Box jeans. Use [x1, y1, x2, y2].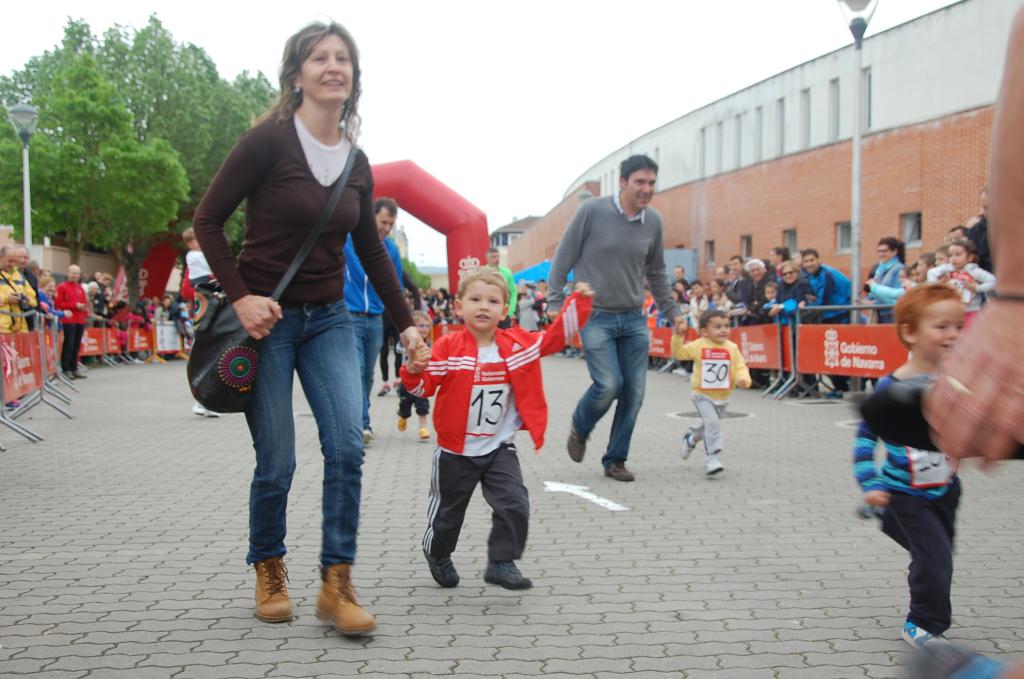
[237, 302, 364, 577].
